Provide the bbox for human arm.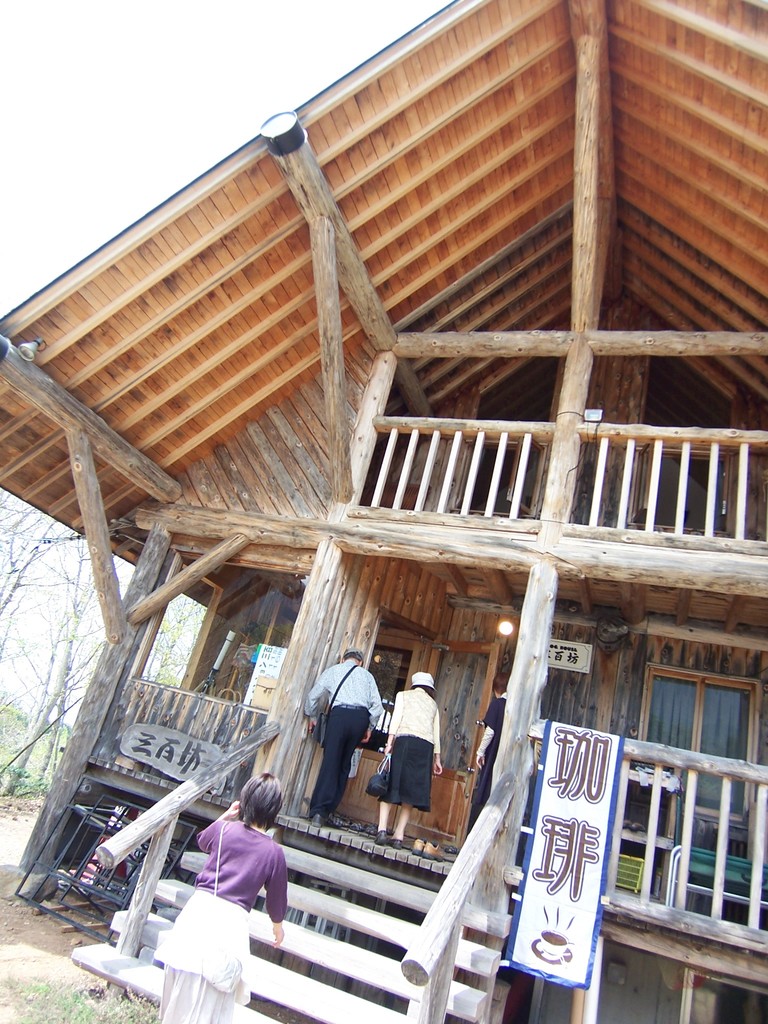
x1=428, y1=705, x2=447, y2=778.
